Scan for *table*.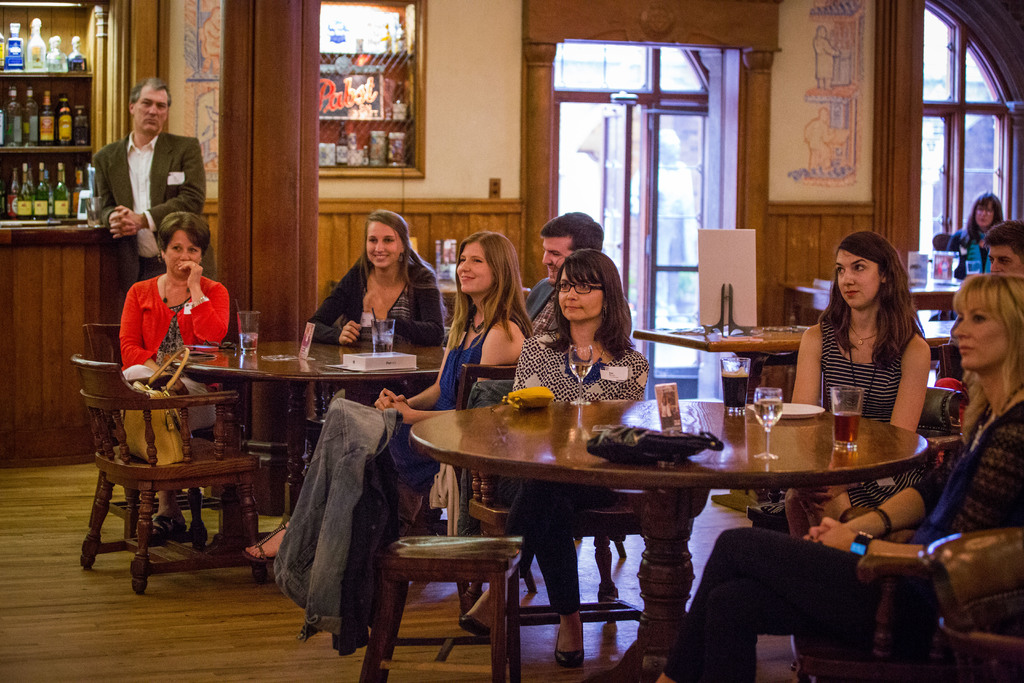
Scan result: rect(636, 306, 968, 409).
